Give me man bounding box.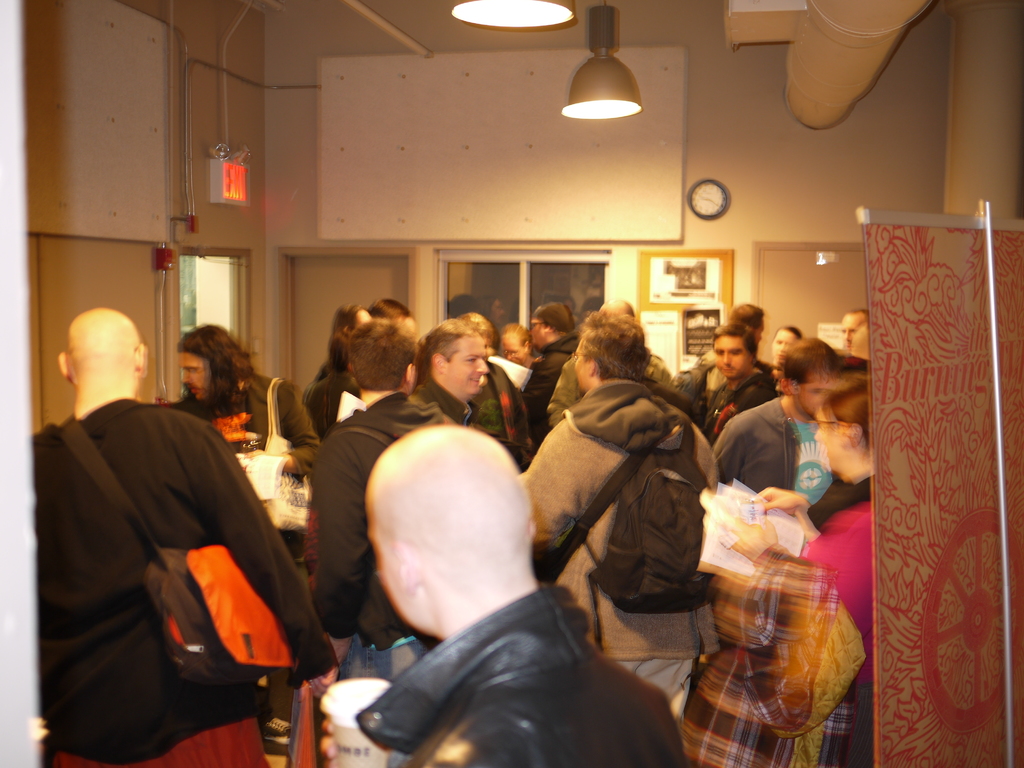
pyautogui.locateOnScreen(365, 433, 686, 767).
